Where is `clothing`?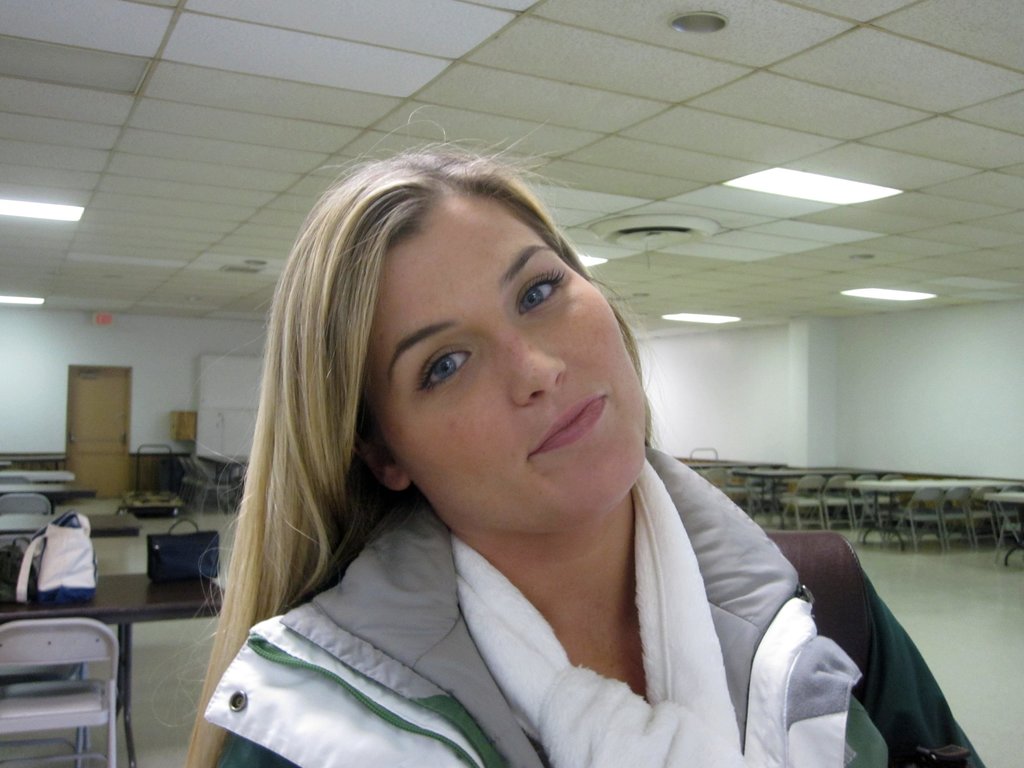
select_region(204, 487, 997, 767).
